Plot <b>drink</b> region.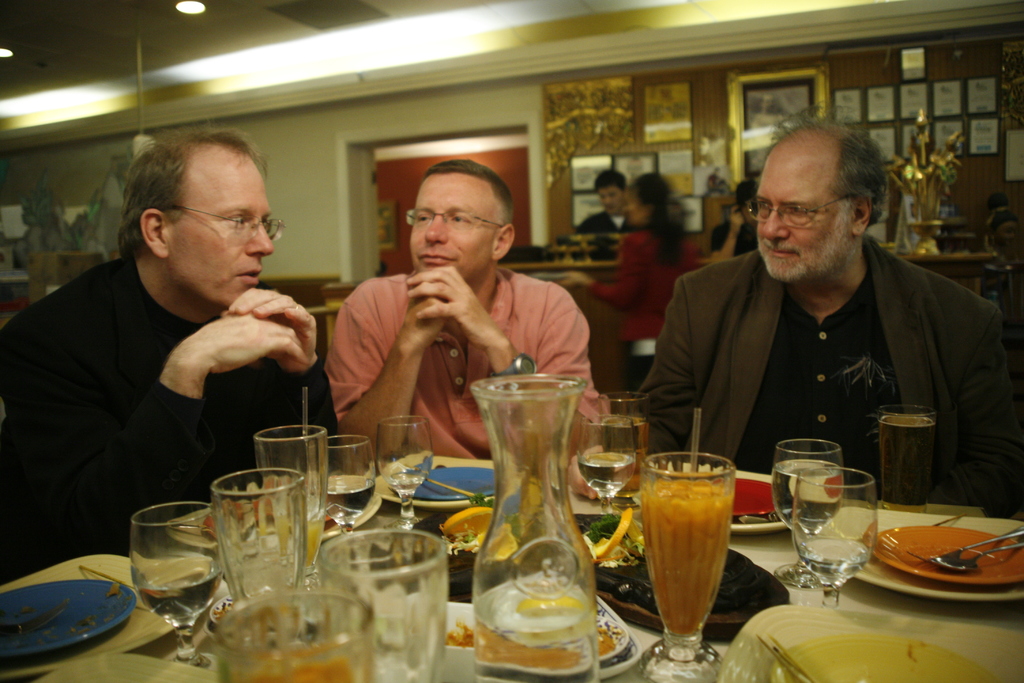
Plotted at Rect(135, 562, 220, 634).
